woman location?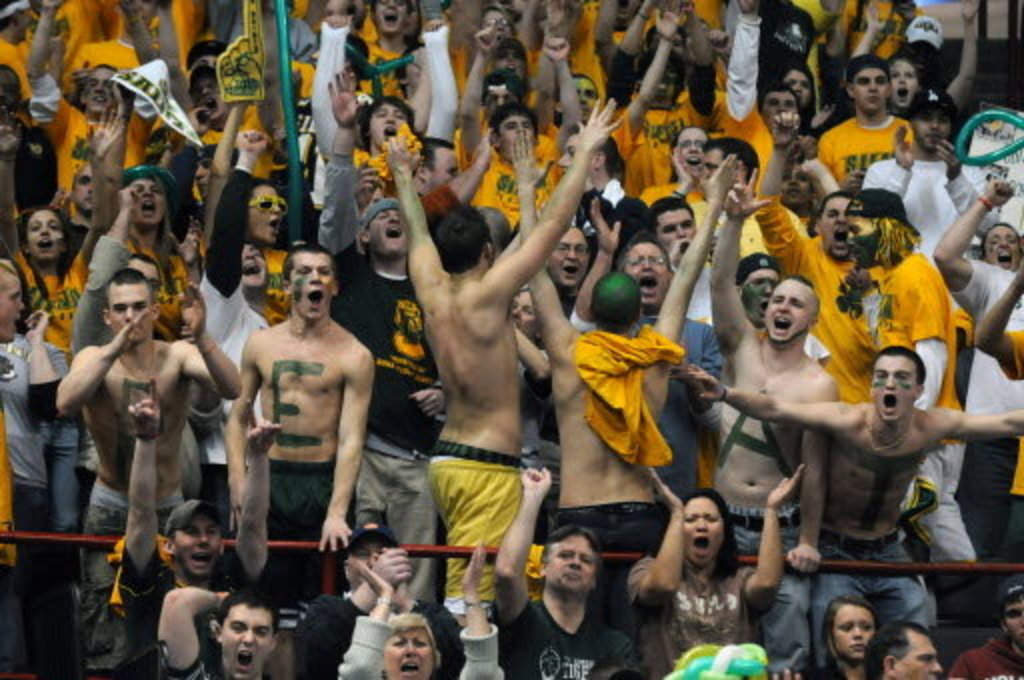
[814,596,878,678]
